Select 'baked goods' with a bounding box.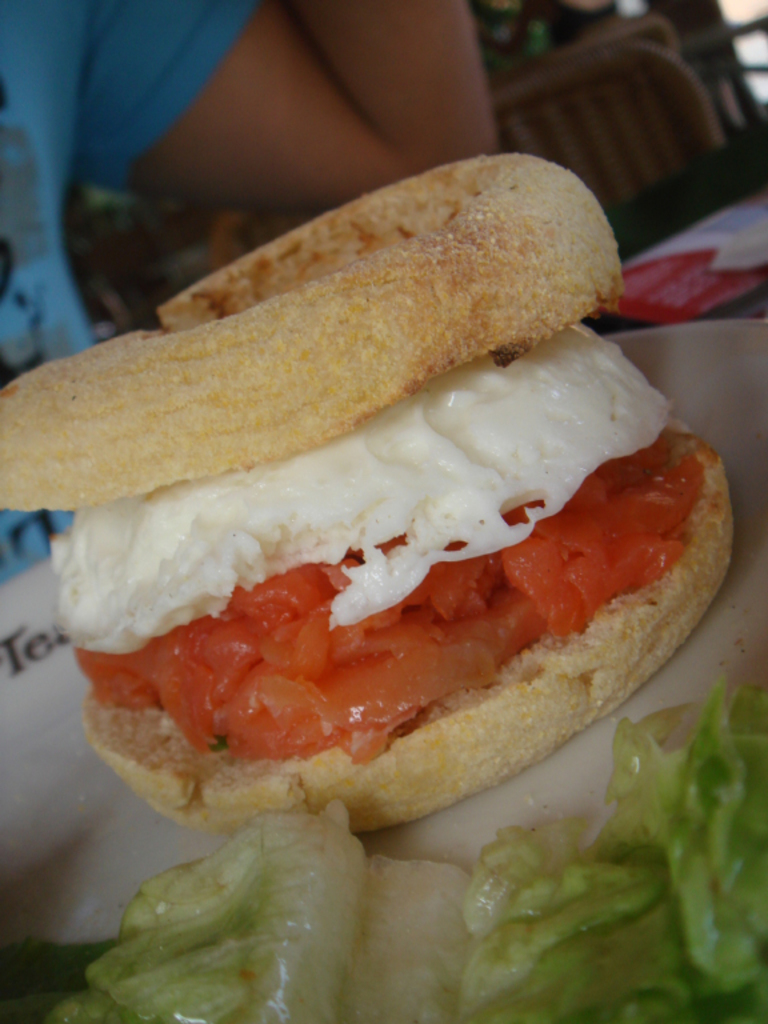
x1=0, y1=147, x2=732, y2=835.
